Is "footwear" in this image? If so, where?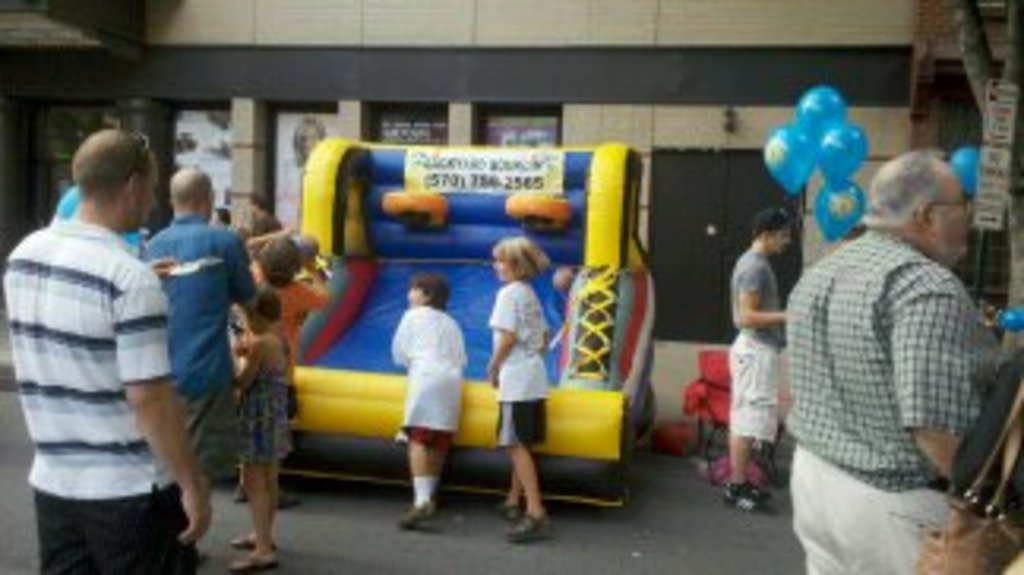
Yes, at {"x1": 401, "y1": 502, "x2": 436, "y2": 531}.
